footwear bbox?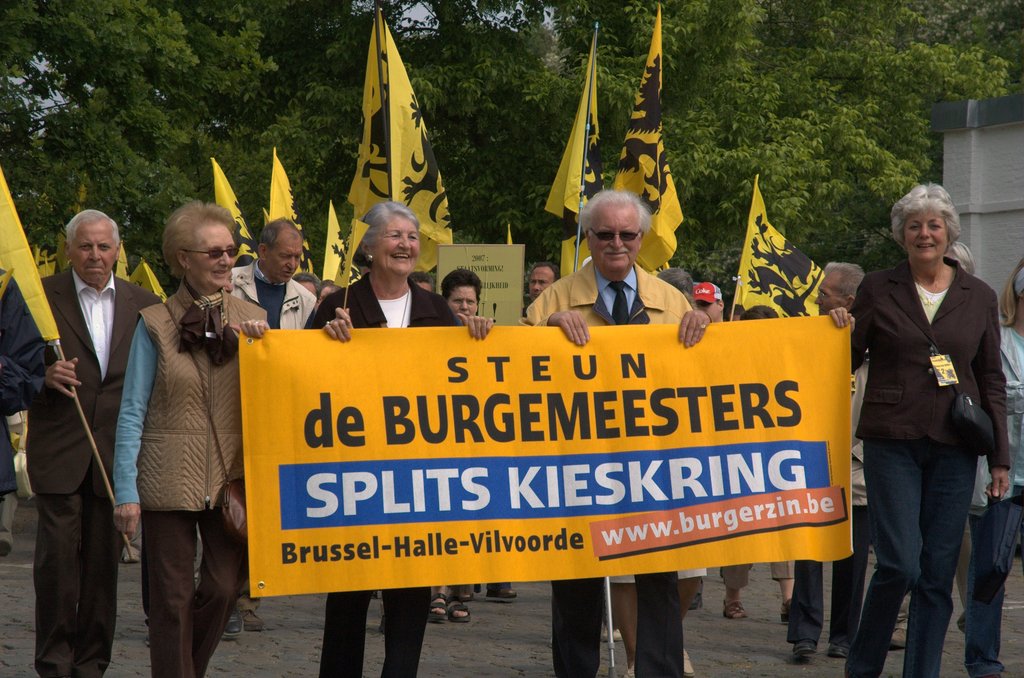
l=832, t=640, r=848, b=658
